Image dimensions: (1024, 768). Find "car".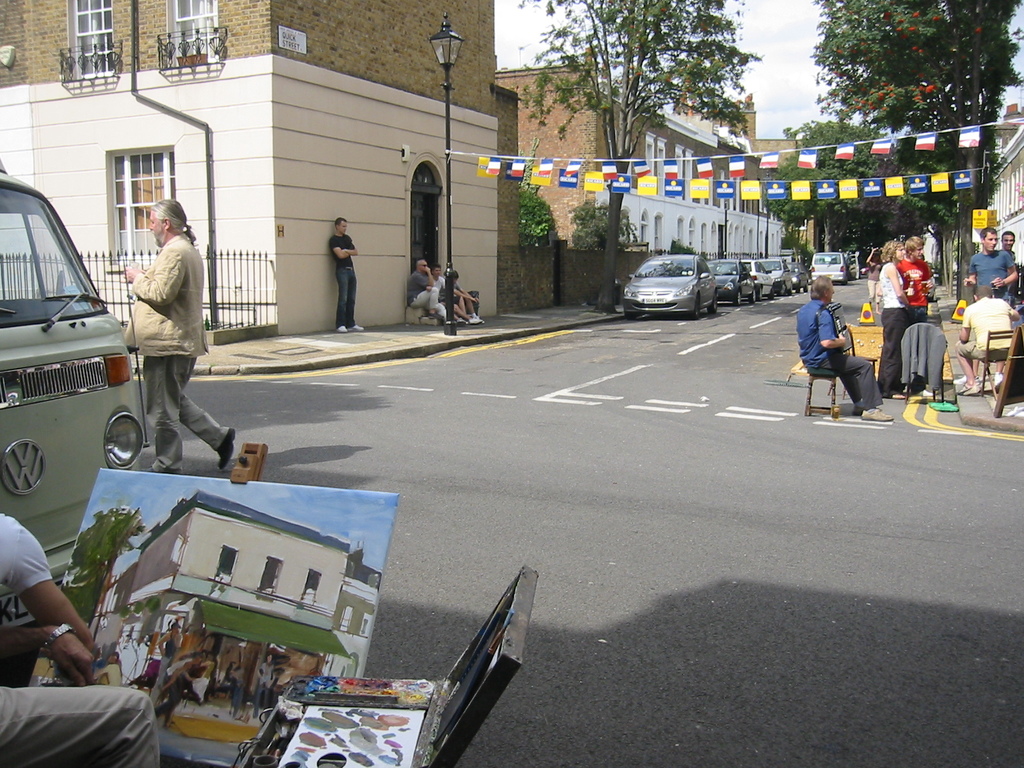
<region>704, 258, 753, 305</region>.
